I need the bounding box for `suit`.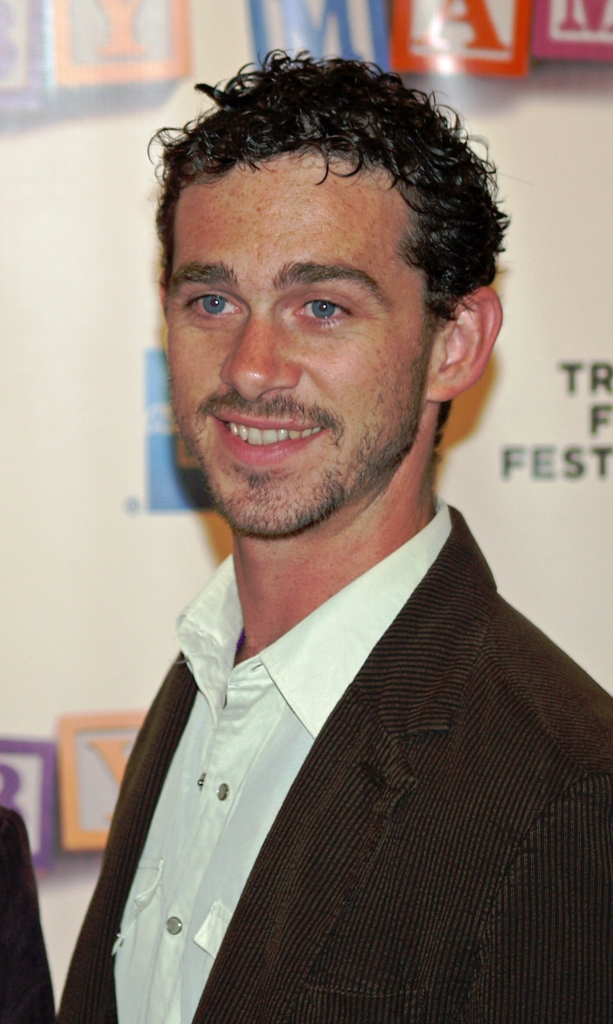
Here it is: bbox=(50, 371, 596, 1004).
